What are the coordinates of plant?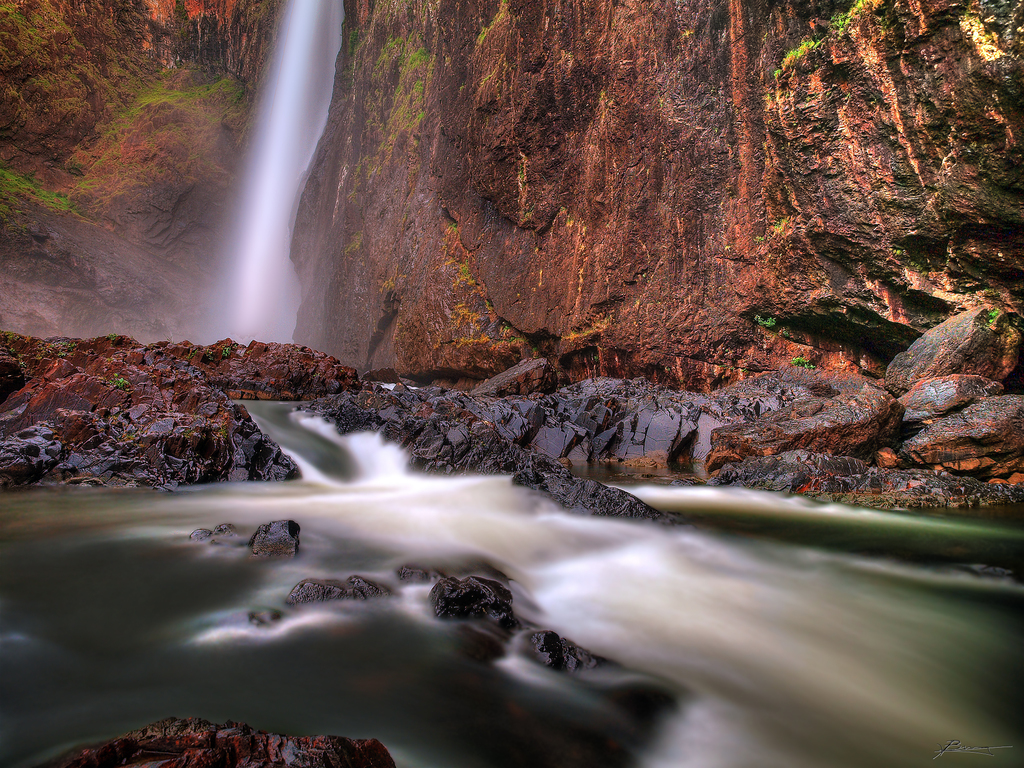
bbox(456, 259, 474, 284).
